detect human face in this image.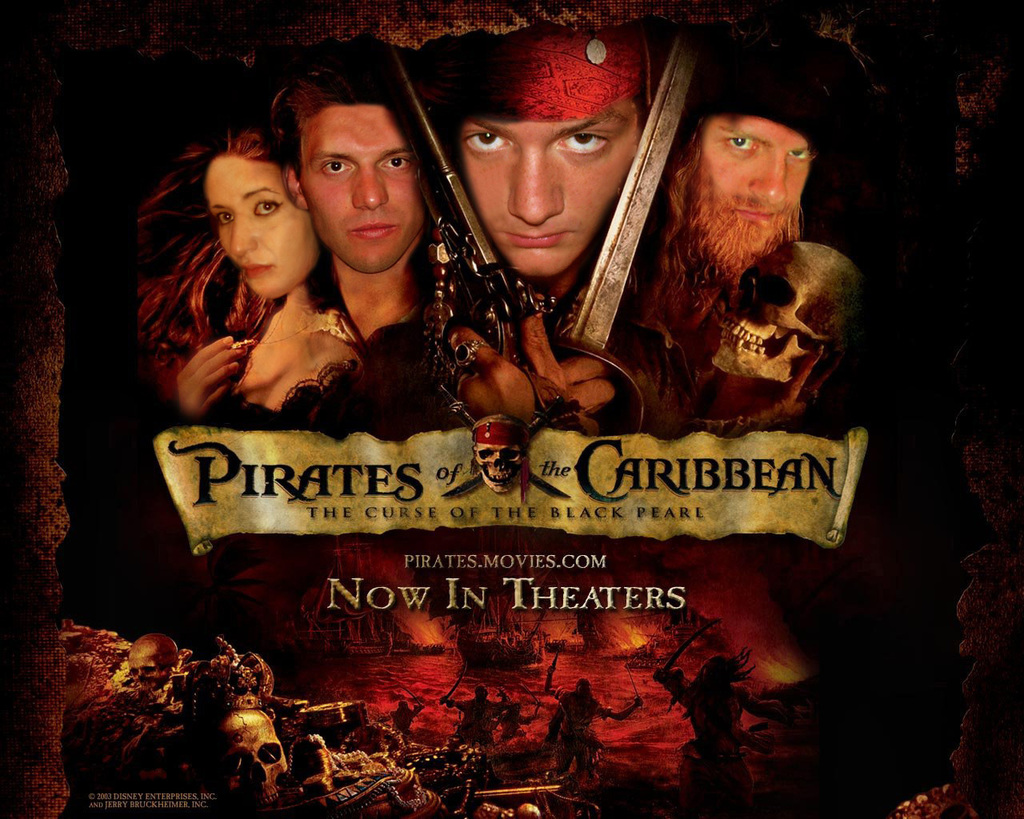
Detection: <bbox>208, 160, 318, 300</bbox>.
